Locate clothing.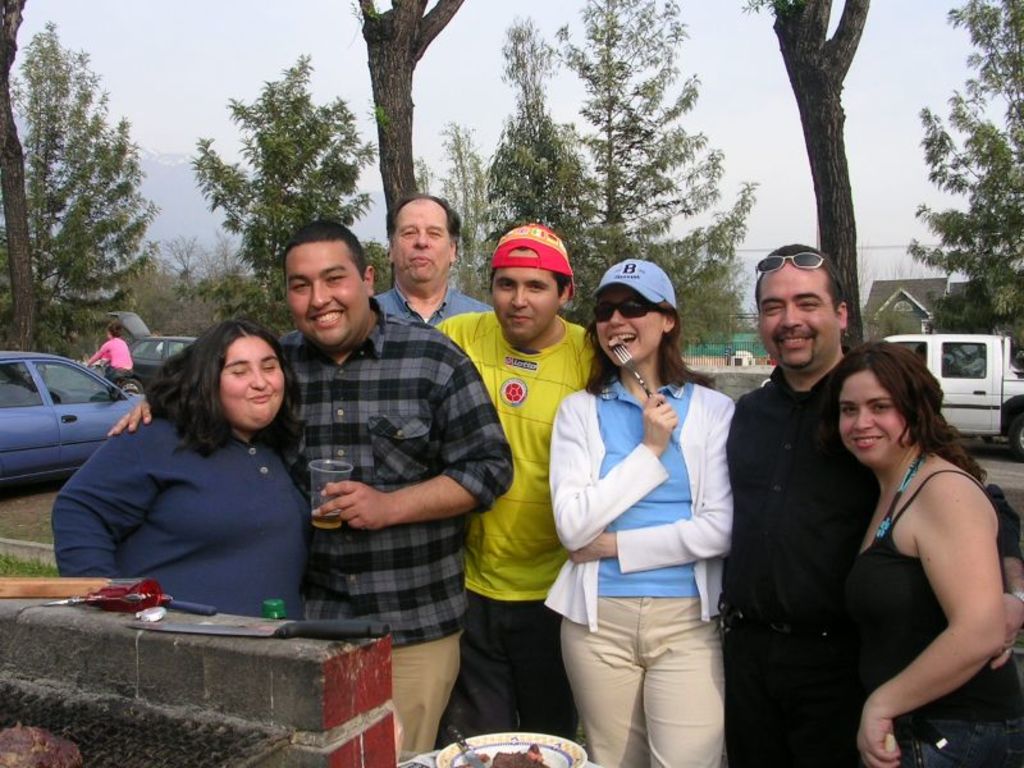
Bounding box: <region>55, 404, 324, 625</region>.
